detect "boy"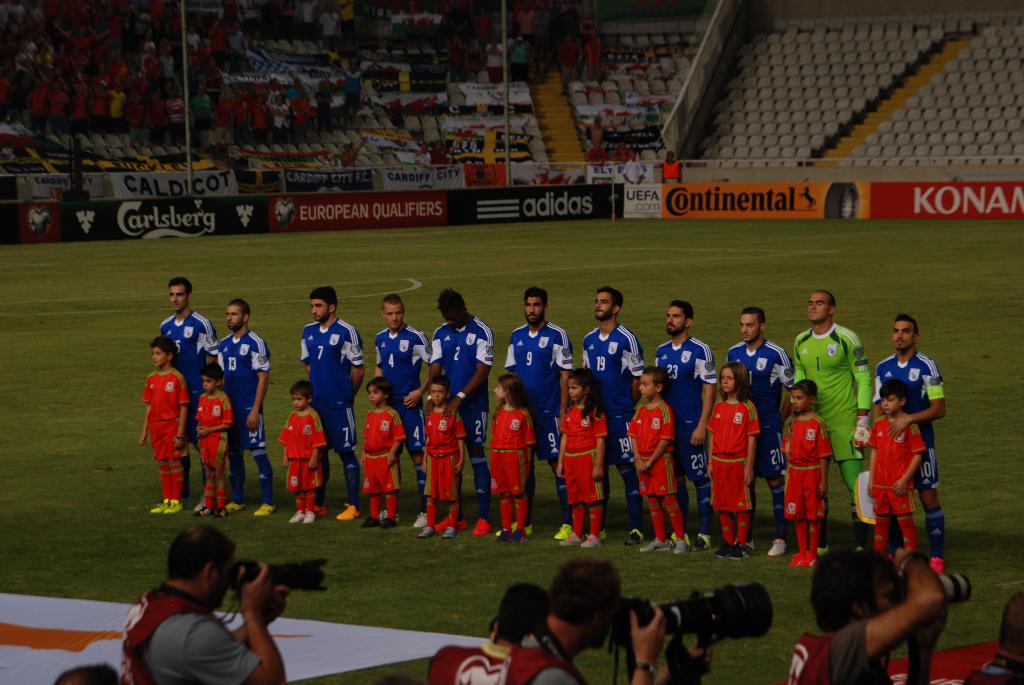
192,363,231,514
